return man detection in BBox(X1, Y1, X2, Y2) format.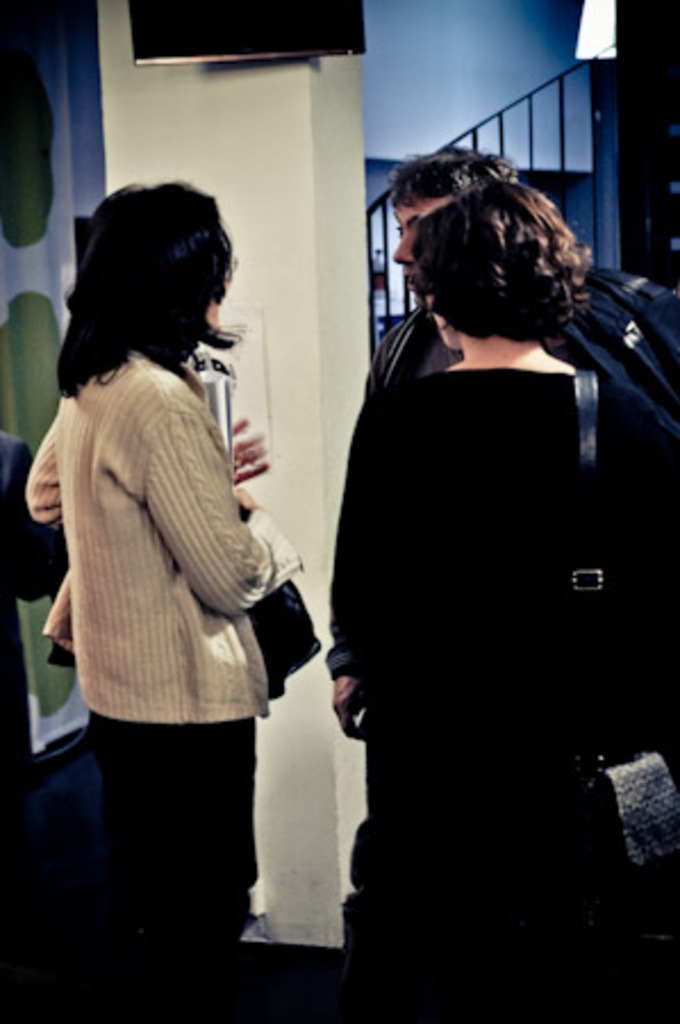
BBox(318, 139, 678, 746).
